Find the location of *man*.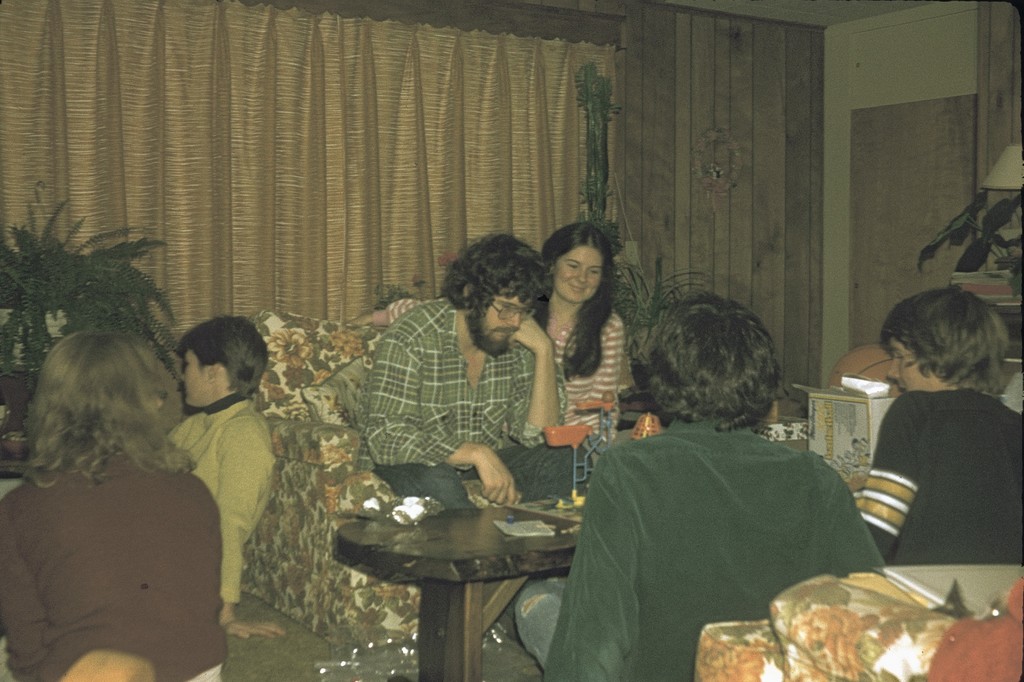
Location: 359/231/591/618.
